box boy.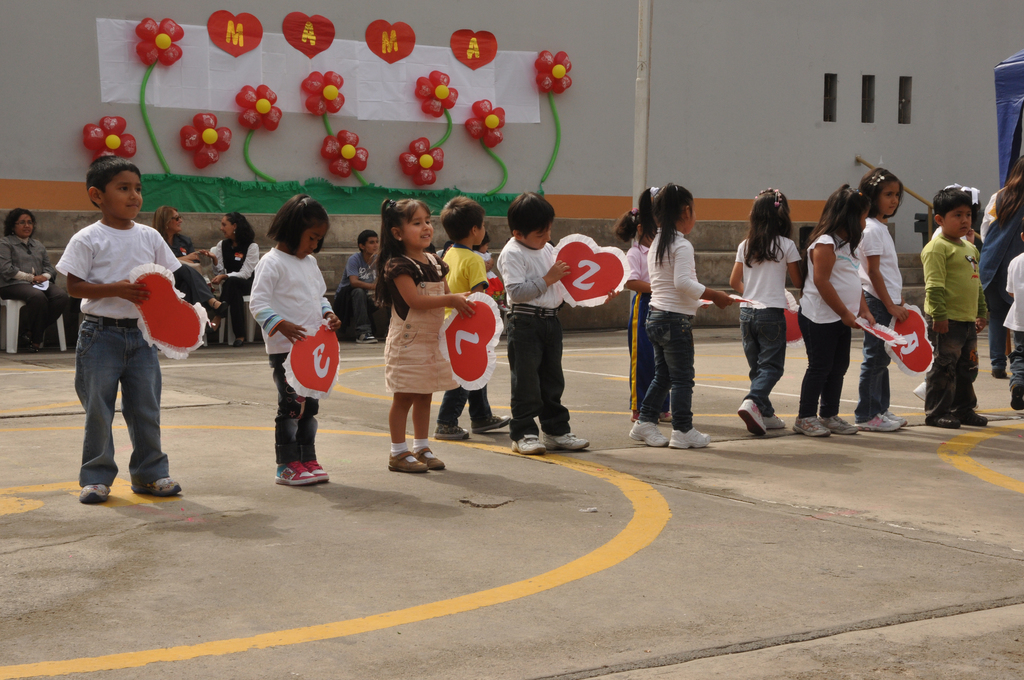
l=54, t=155, r=201, b=512.
